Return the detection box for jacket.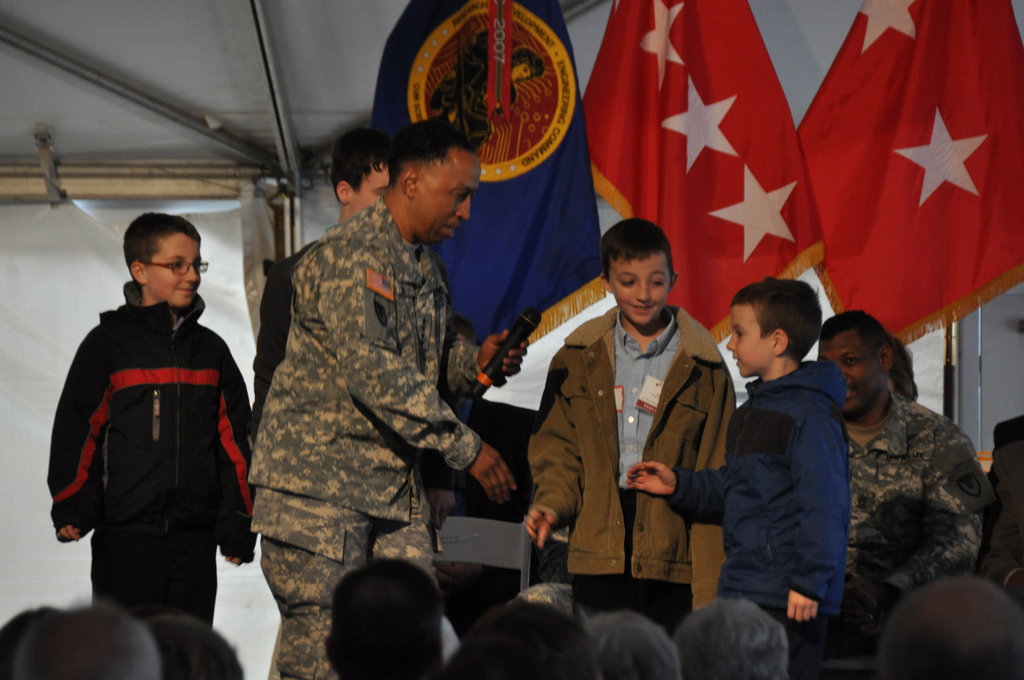
left=525, top=304, right=736, bottom=585.
